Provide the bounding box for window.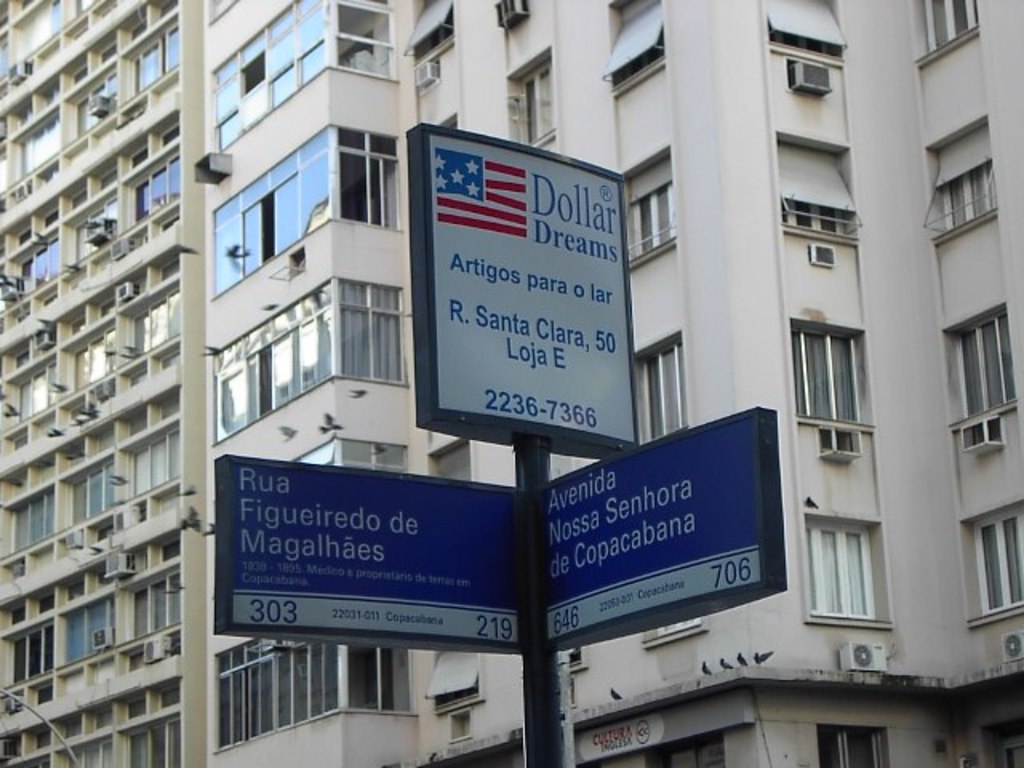
806 523 877 622.
